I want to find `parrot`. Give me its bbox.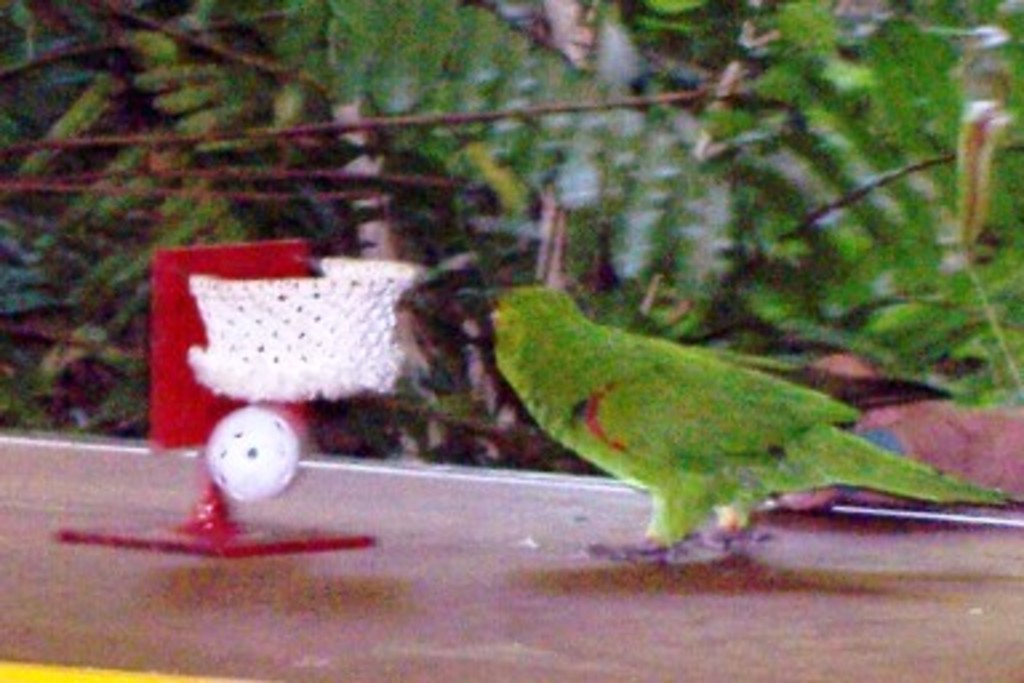
bbox=(459, 285, 1005, 566).
